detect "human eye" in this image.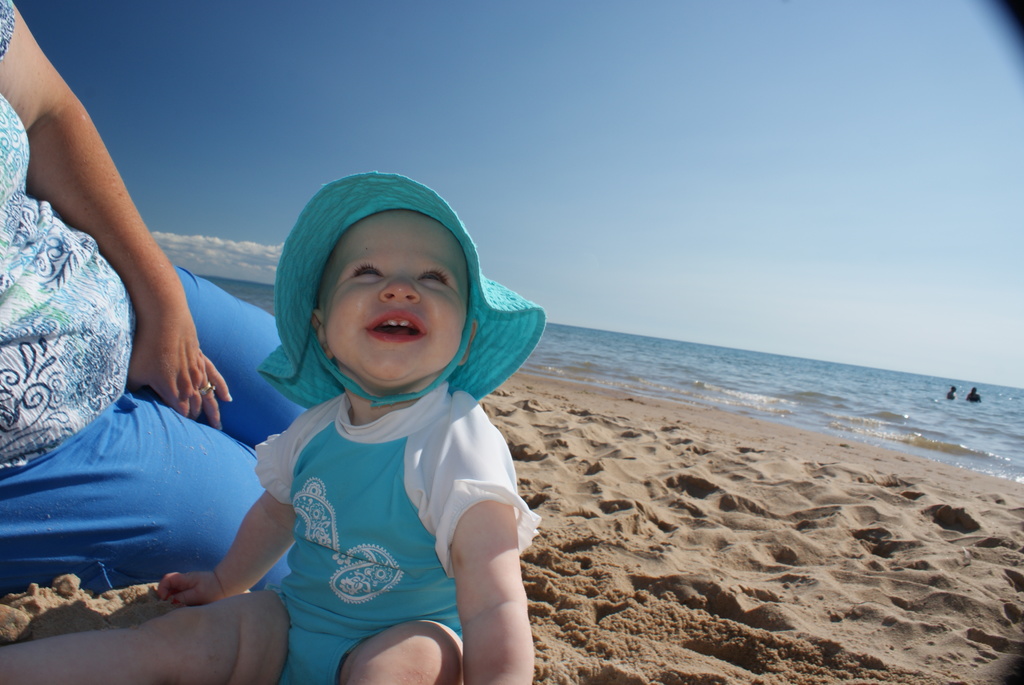
Detection: x1=416, y1=264, x2=454, y2=287.
